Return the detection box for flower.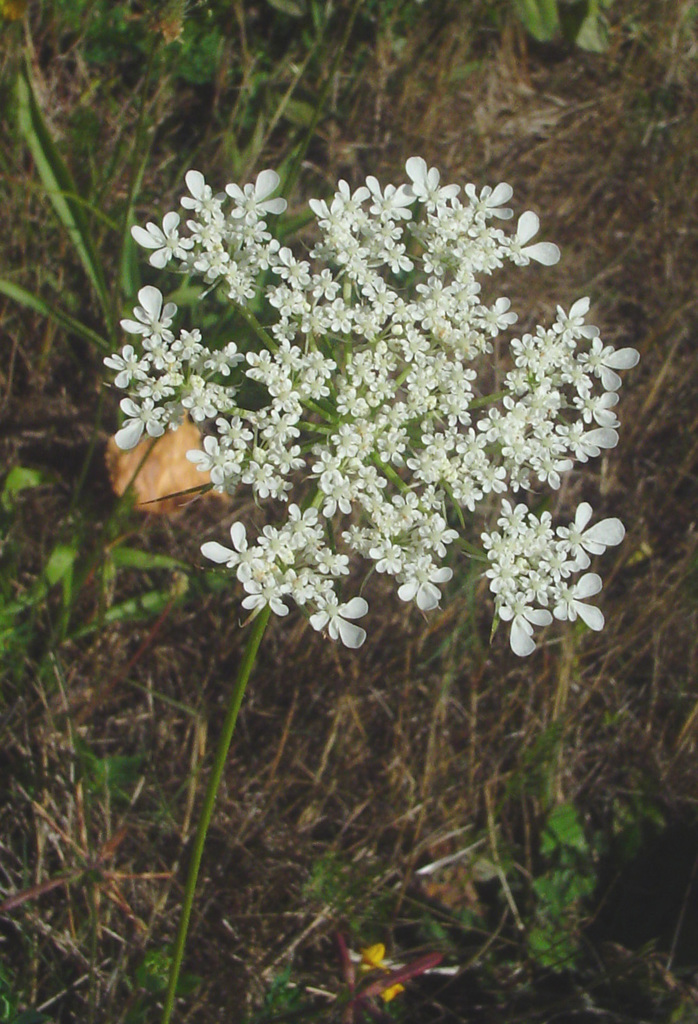
121/273/180/350.
